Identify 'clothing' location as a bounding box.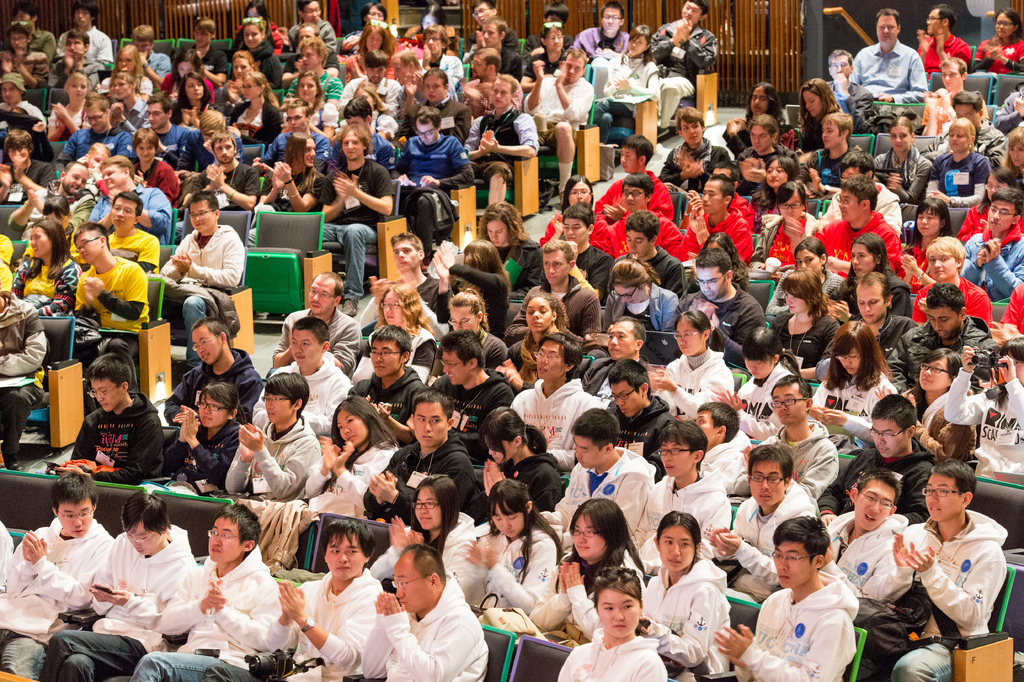
BBox(413, 270, 448, 332).
